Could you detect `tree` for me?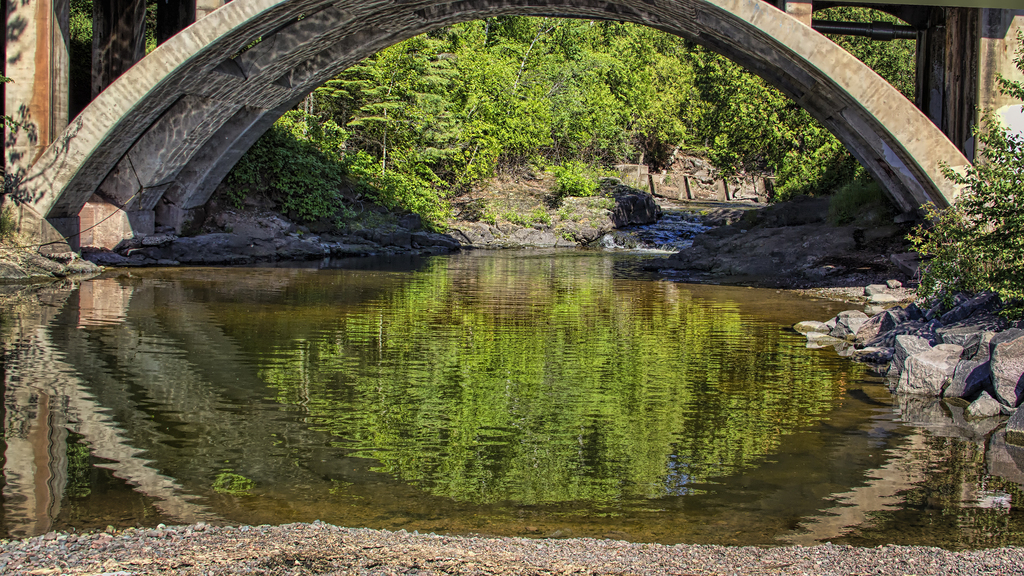
Detection result: 146 0 156 54.
